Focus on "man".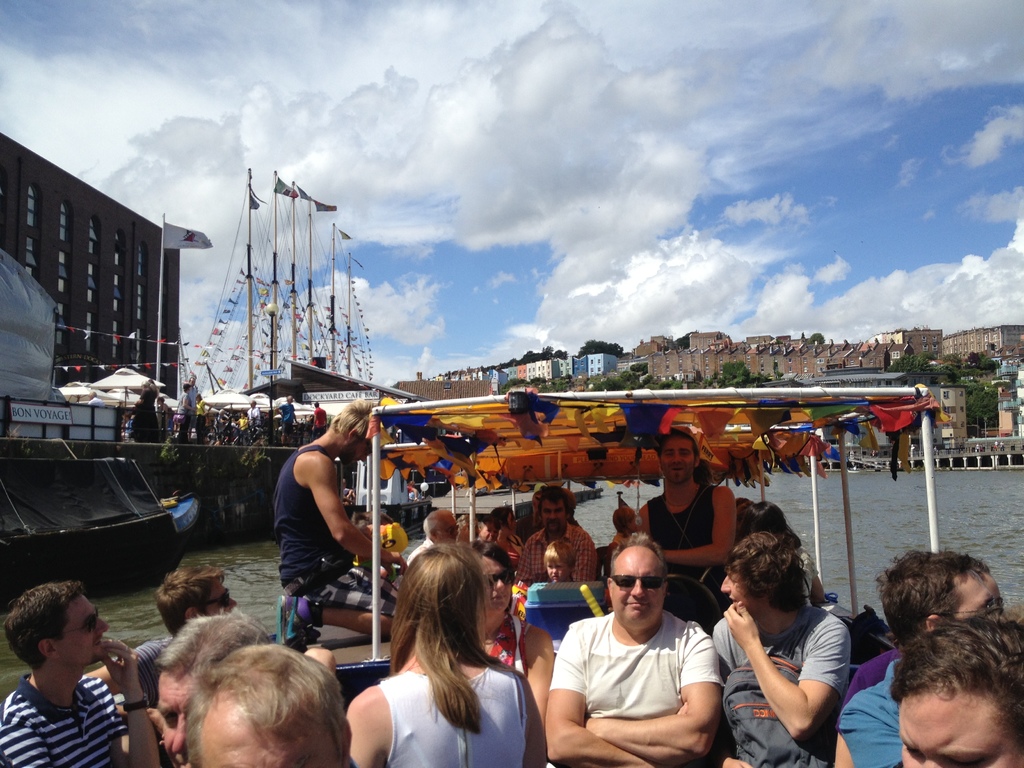
Focused at x1=177, y1=383, x2=194, y2=443.
